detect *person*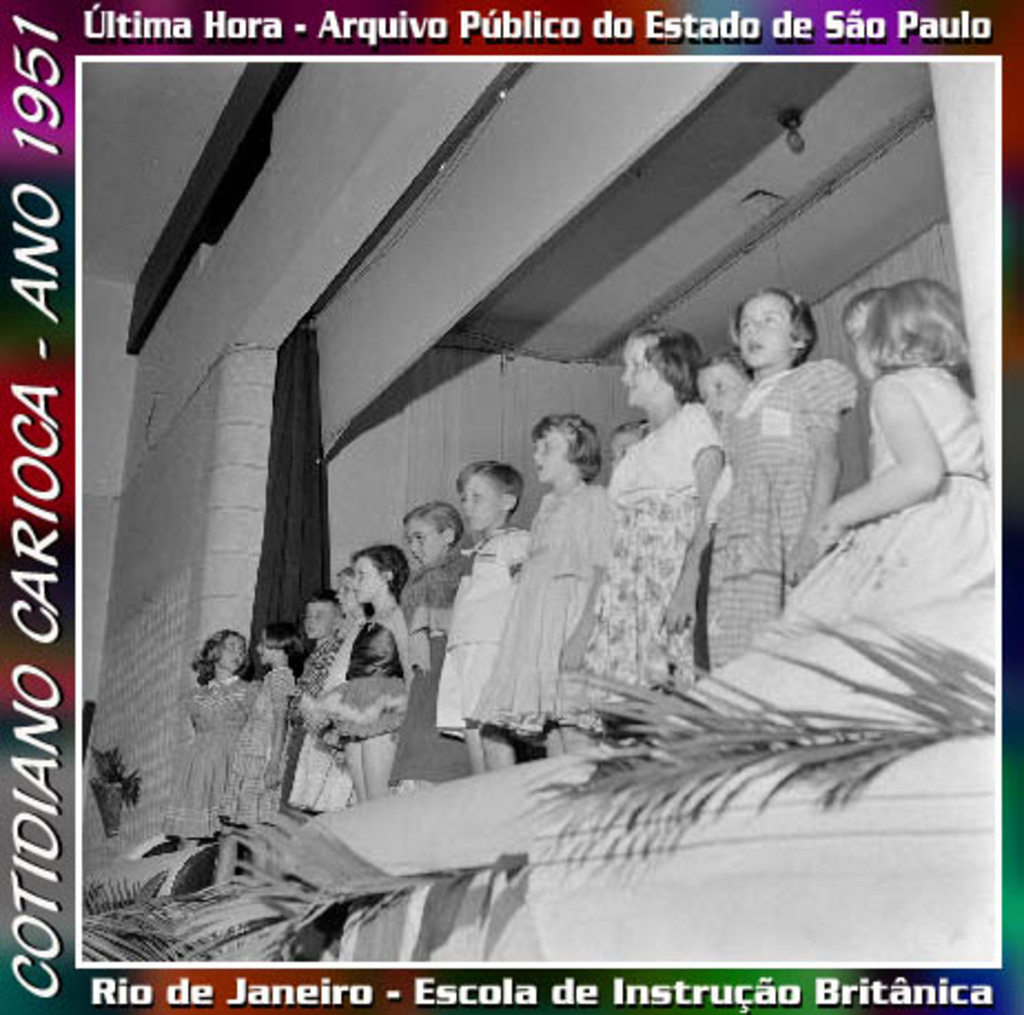
x1=315, y1=536, x2=423, y2=798
